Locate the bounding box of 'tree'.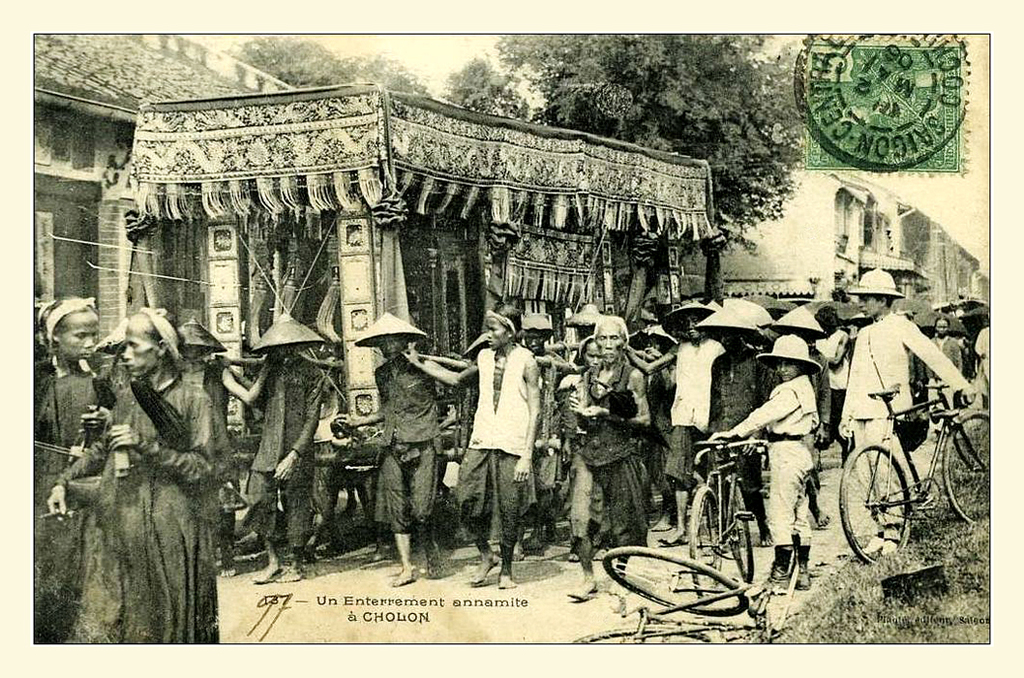
Bounding box: pyautogui.locateOnScreen(228, 34, 438, 104).
